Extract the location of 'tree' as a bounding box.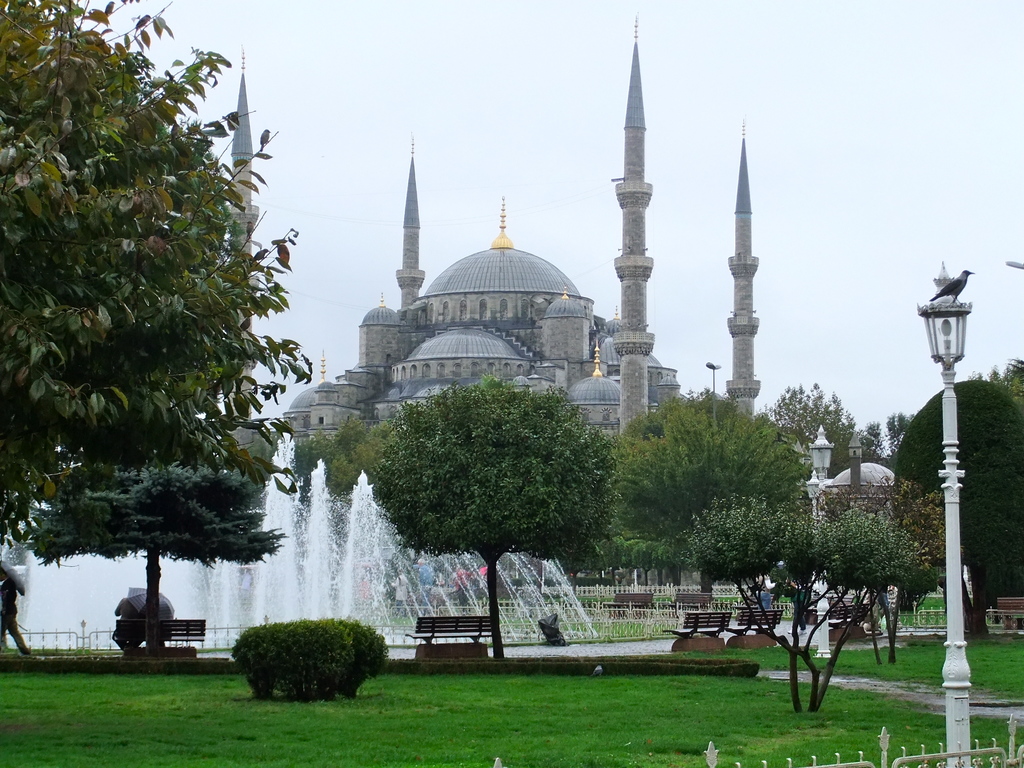
rect(12, 39, 308, 637).
